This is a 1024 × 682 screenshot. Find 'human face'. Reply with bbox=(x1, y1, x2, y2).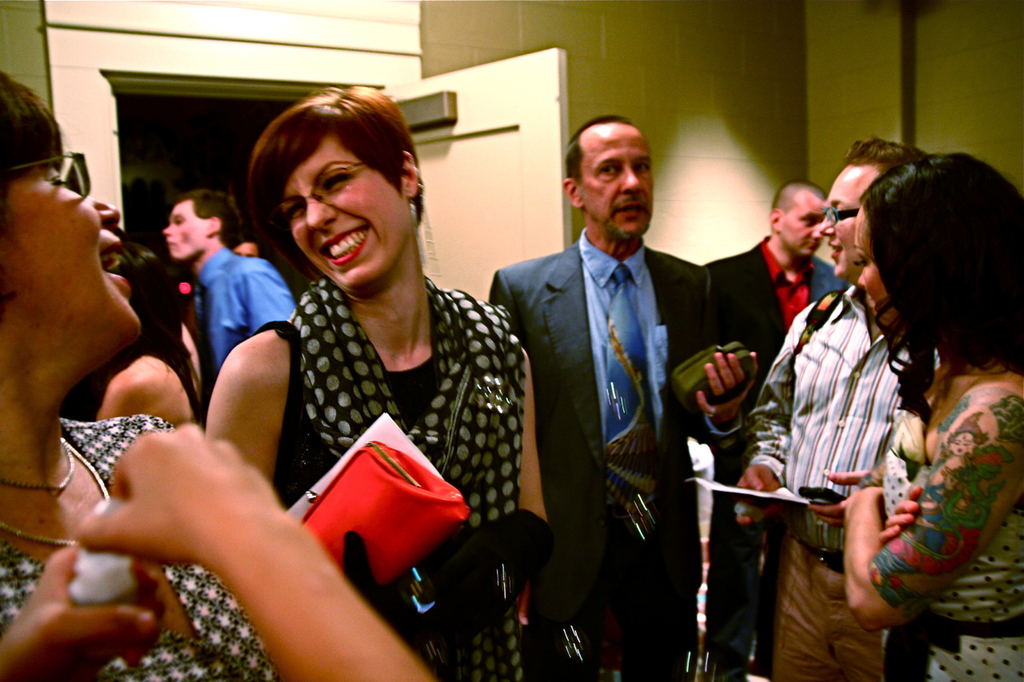
bbox=(826, 159, 862, 284).
